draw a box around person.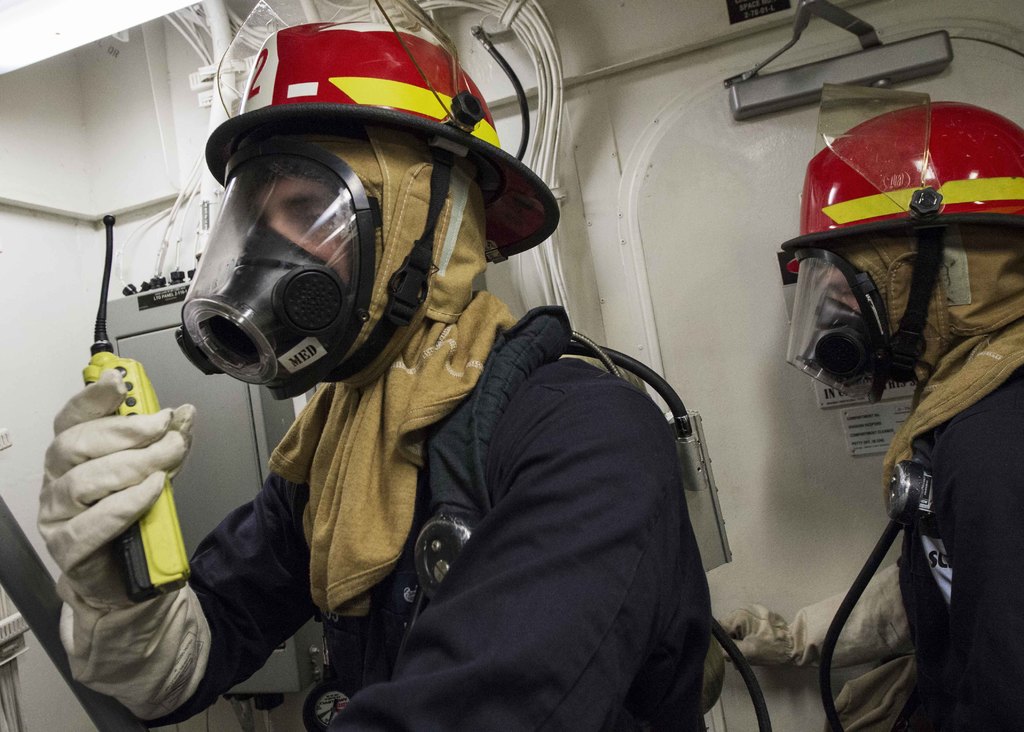
box(707, 94, 1023, 731).
